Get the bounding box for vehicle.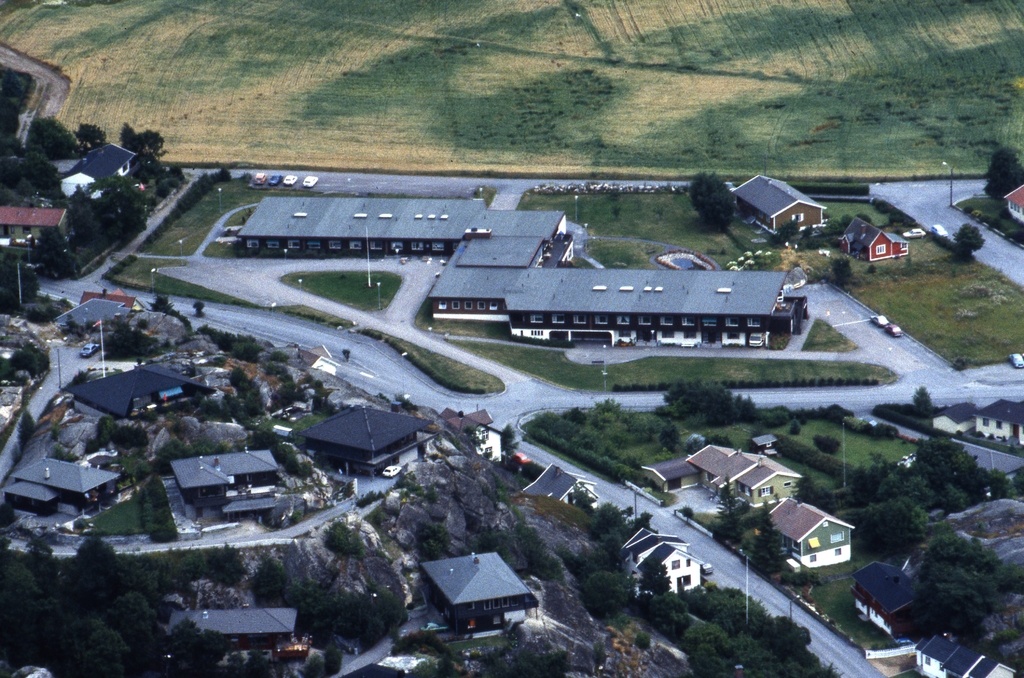
(x1=380, y1=465, x2=401, y2=478).
